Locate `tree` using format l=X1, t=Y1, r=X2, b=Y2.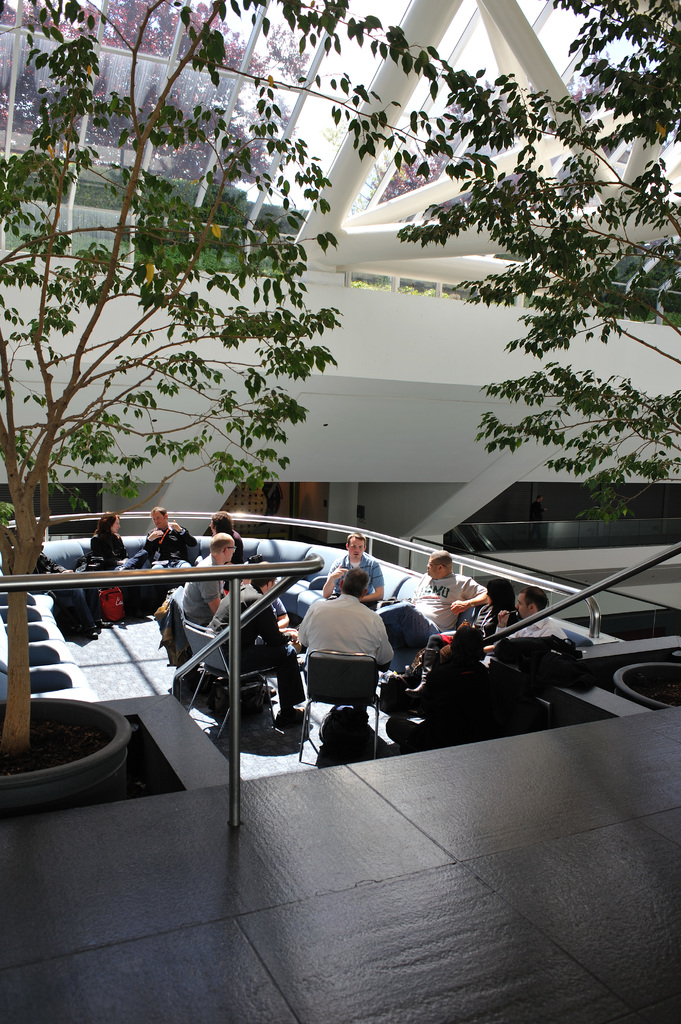
l=390, t=3, r=680, b=543.
